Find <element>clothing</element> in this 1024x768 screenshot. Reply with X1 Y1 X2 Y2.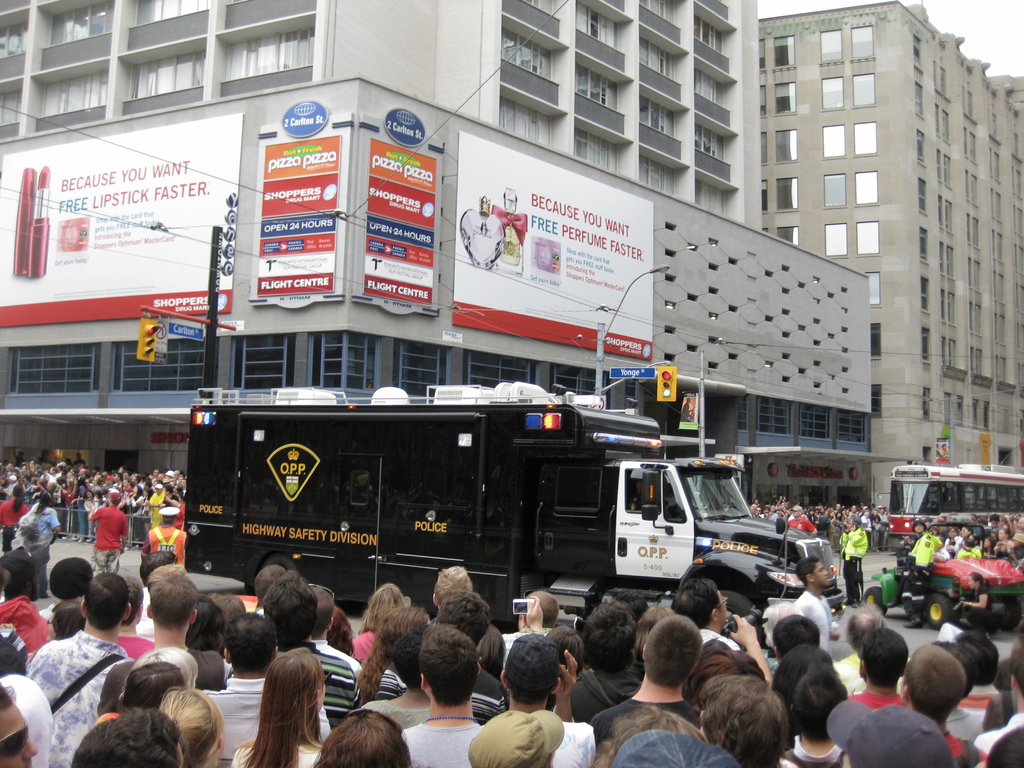
792 593 835 656.
